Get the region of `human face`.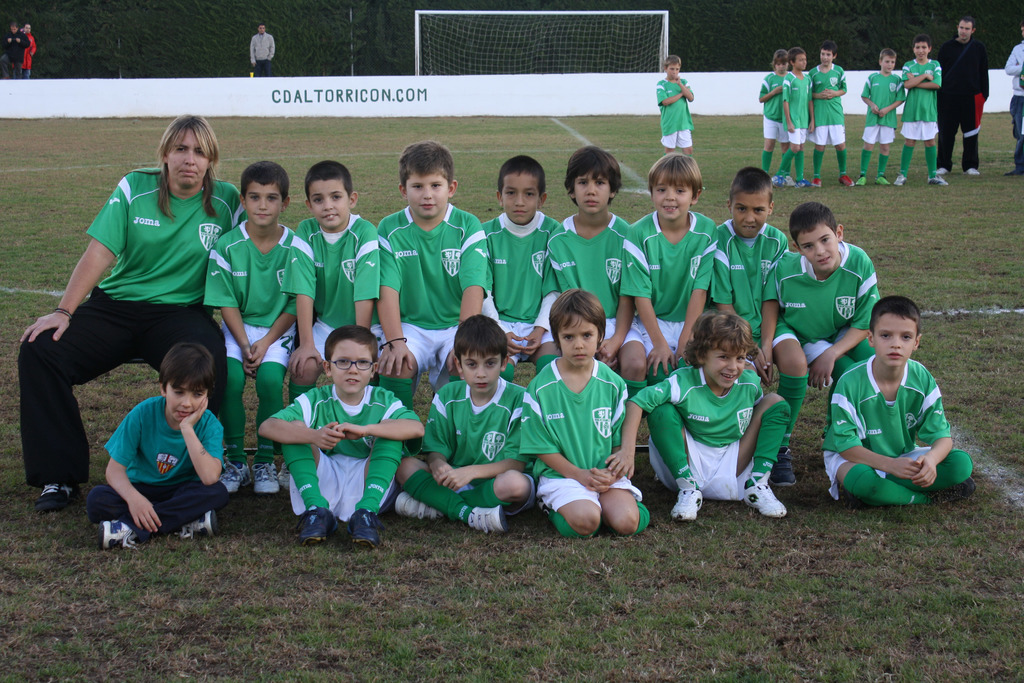
x1=775, y1=59, x2=789, y2=82.
